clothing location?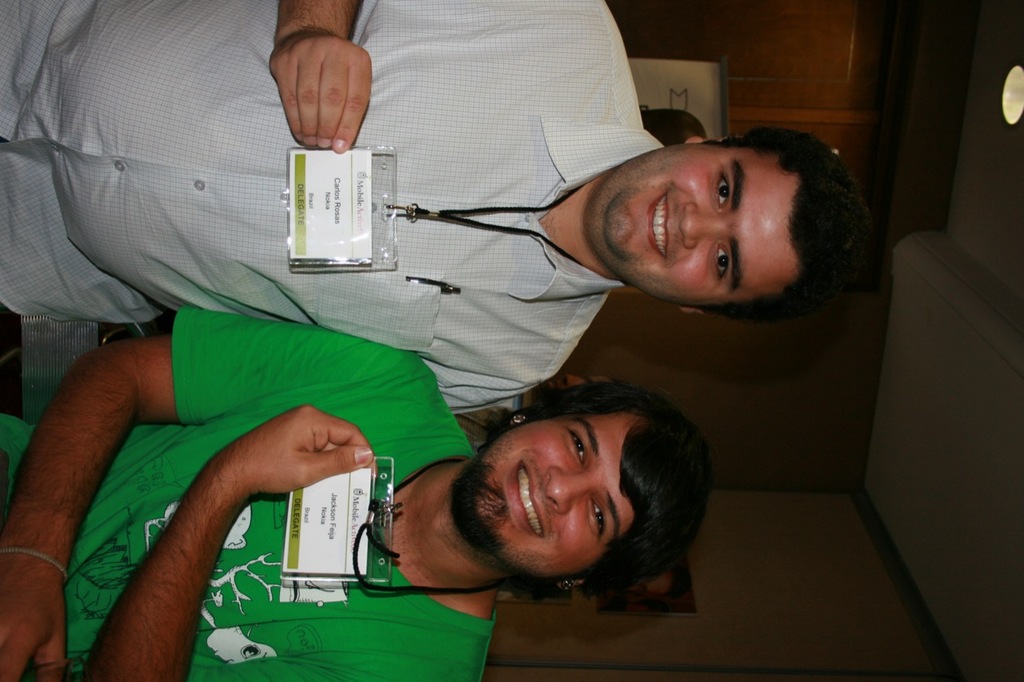
[left=0, top=0, right=667, bottom=412]
